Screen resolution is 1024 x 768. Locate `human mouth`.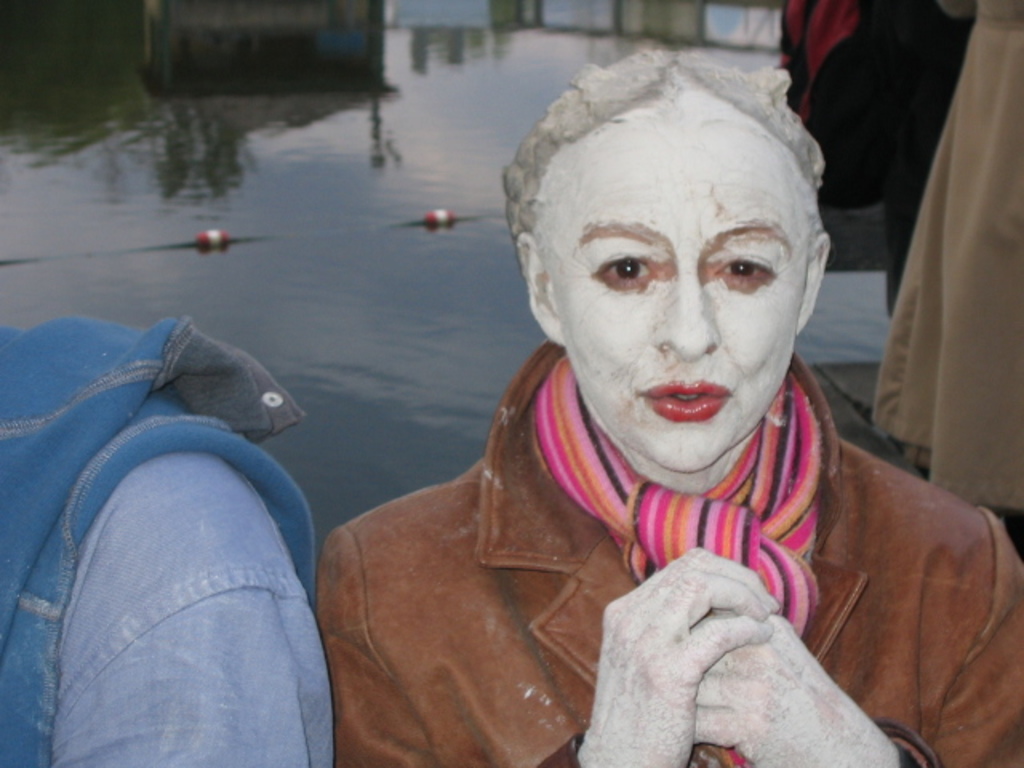
642, 374, 733, 422.
